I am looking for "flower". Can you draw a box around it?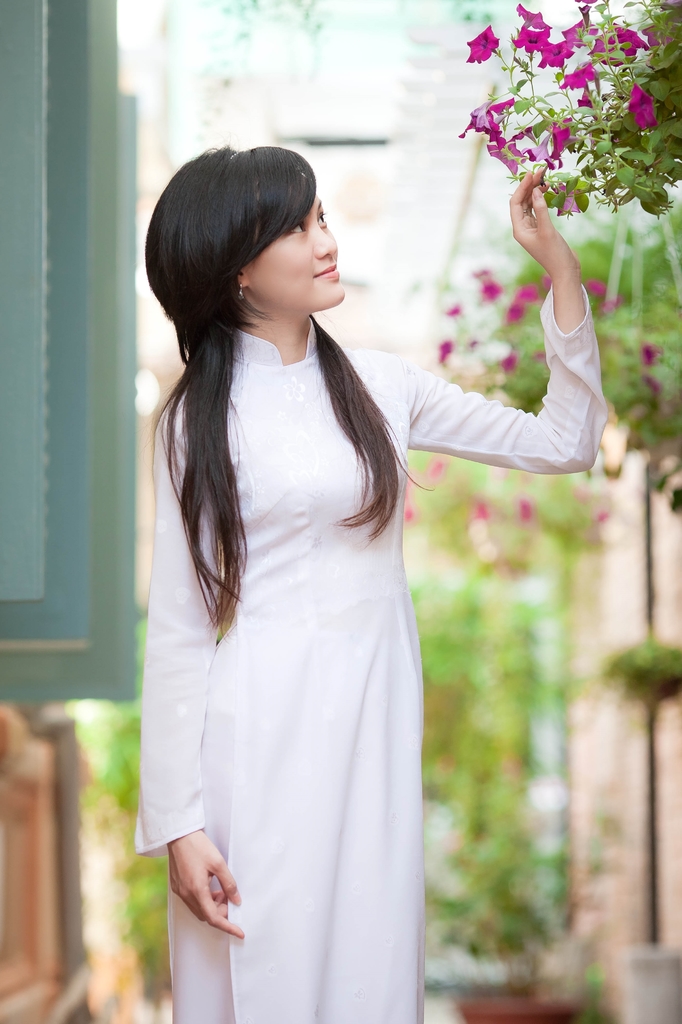
Sure, the bounding box is <region>482, 279, 498, 298</region>.
